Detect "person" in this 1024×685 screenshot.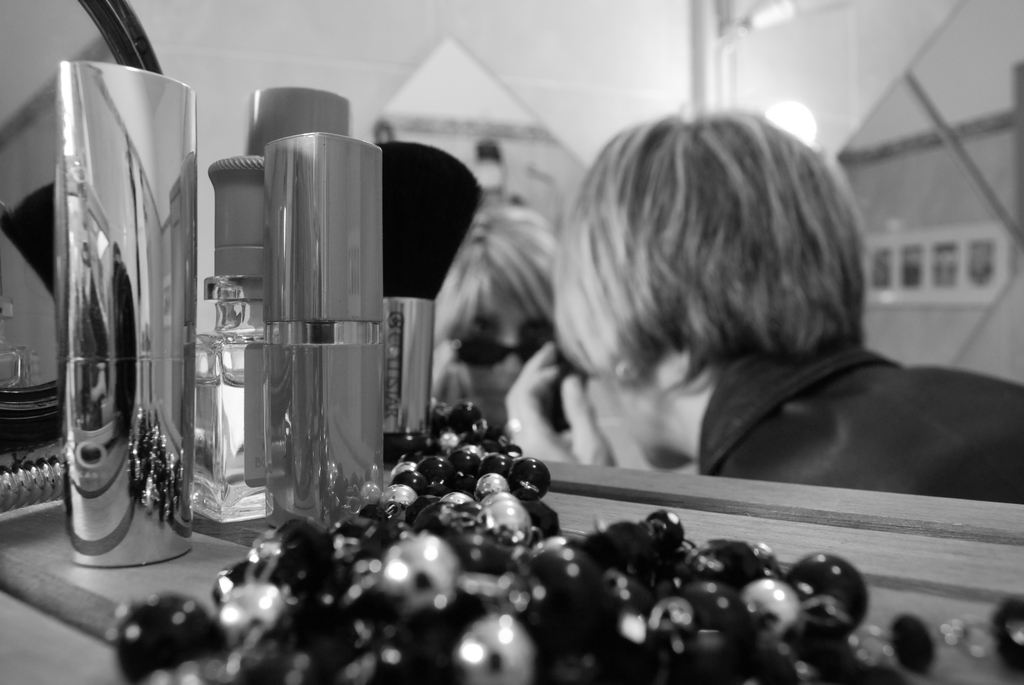
Detection: x1=493 y1=102 x2=1023 y2=505.
